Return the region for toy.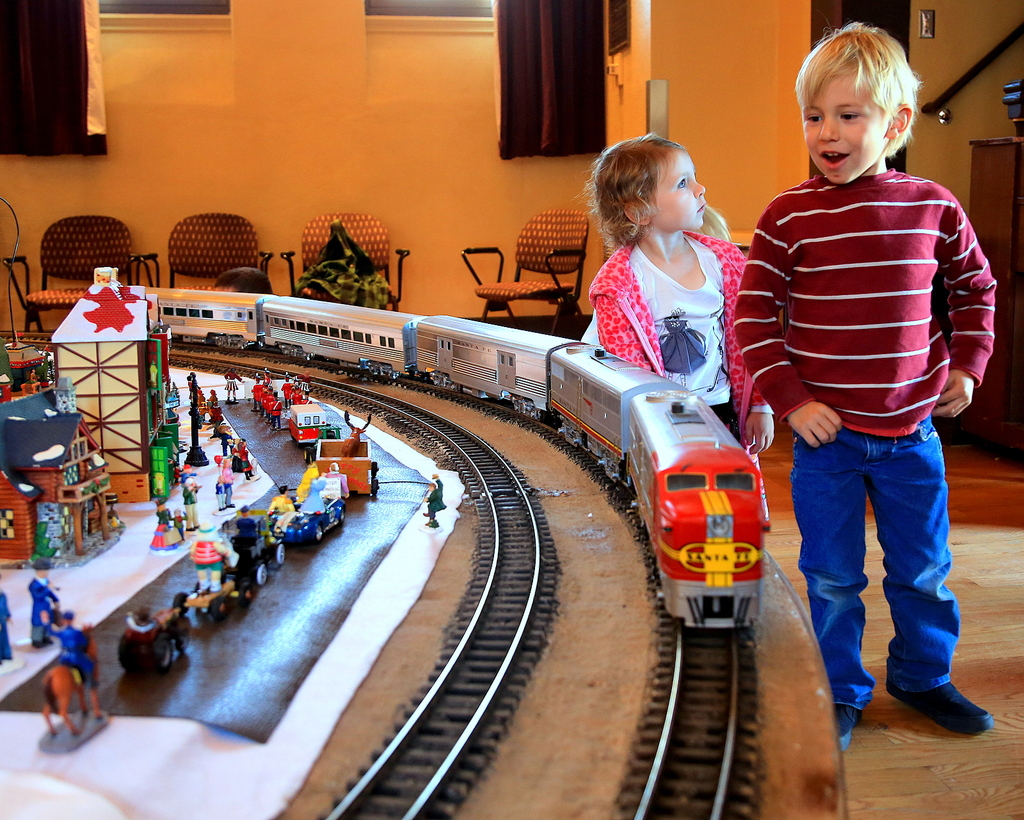
crop(255, 360, 310, 428).
